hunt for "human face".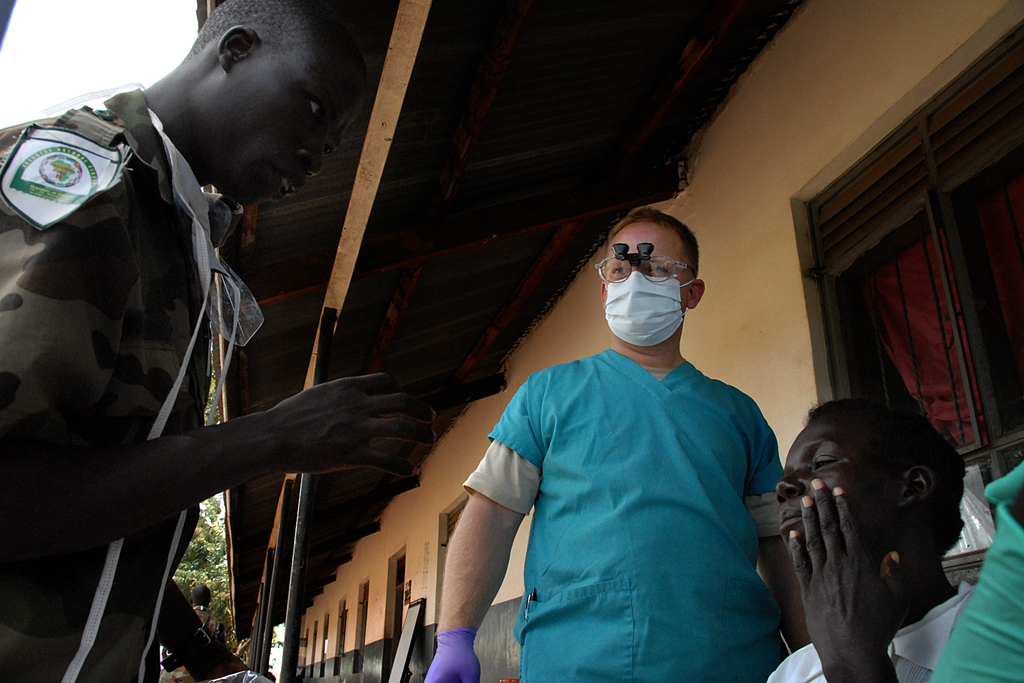
Hunted down at {"left": 768, "top": 414, "right": 911, "bottom": 552}.
